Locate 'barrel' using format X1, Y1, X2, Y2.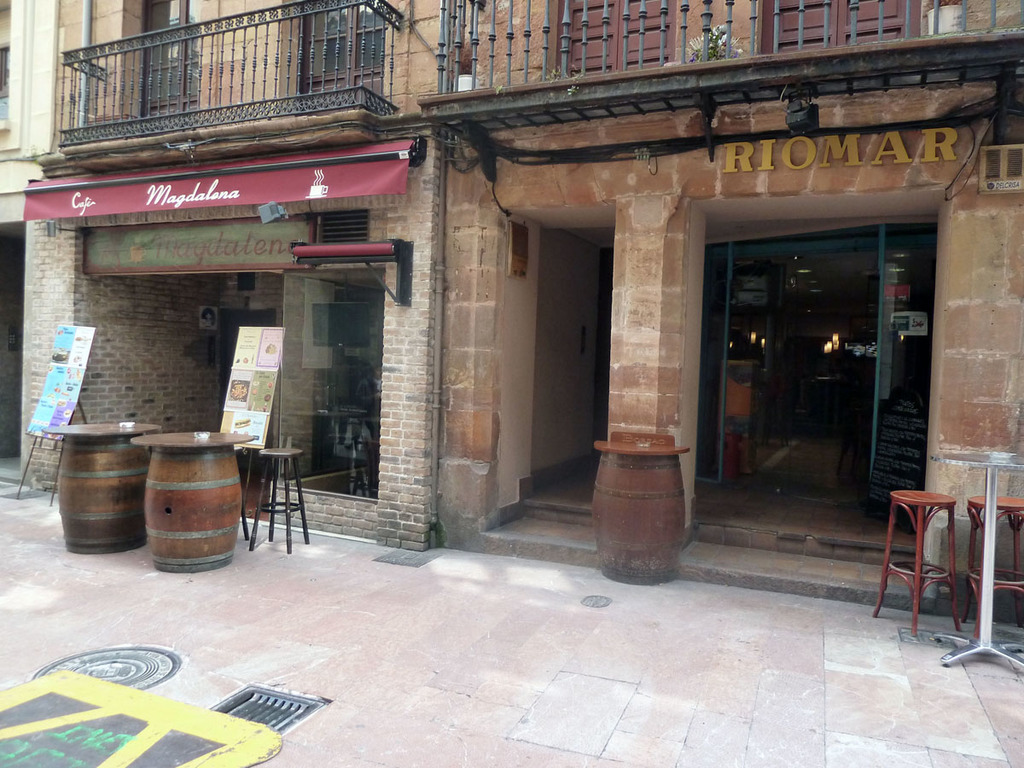
60, 439, 154, 550.
